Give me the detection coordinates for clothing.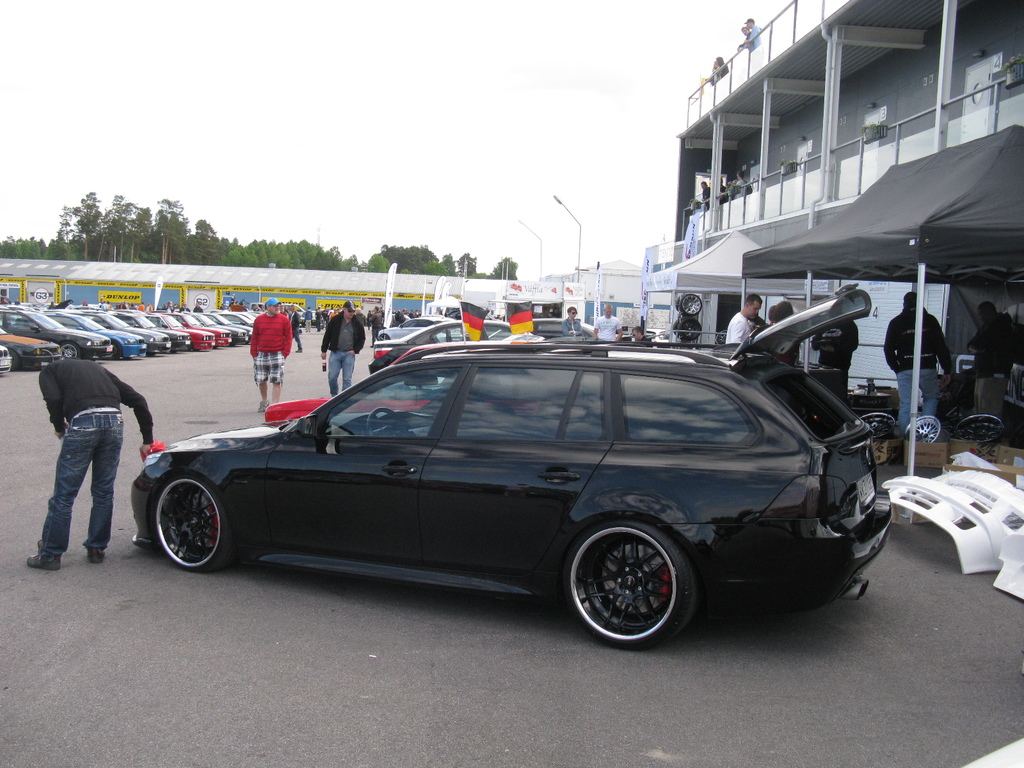
x1=36, y1=357, x2=156, y2=558.
